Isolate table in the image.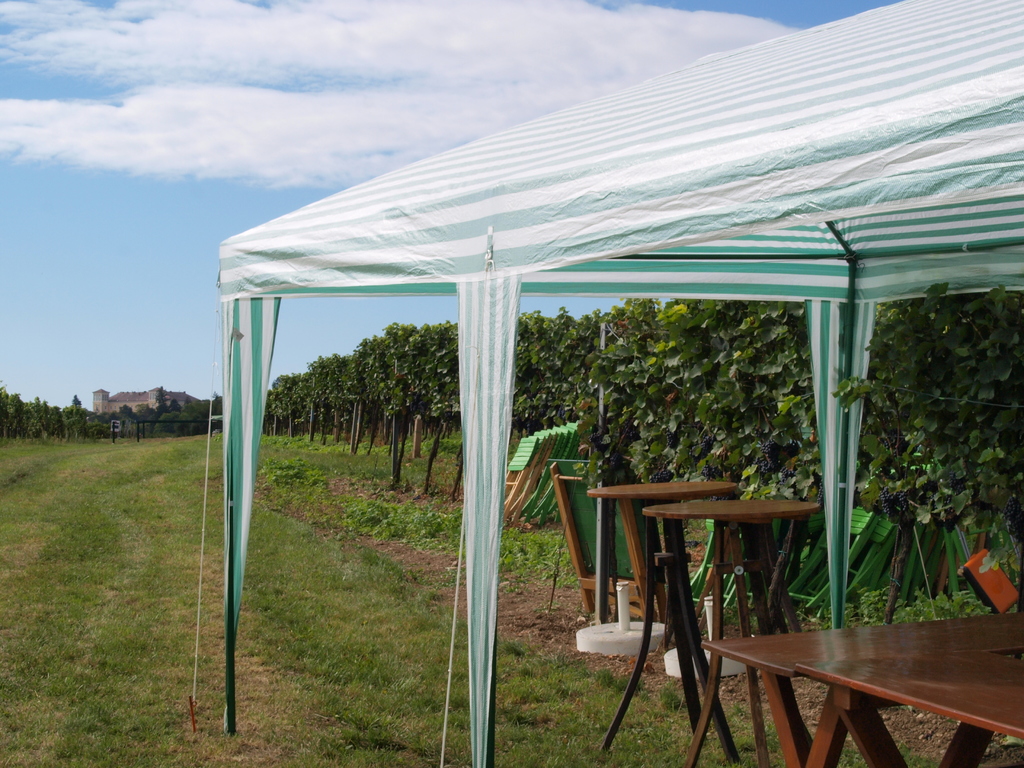
Isolated region: Rect(647, 610, 984, 767).
